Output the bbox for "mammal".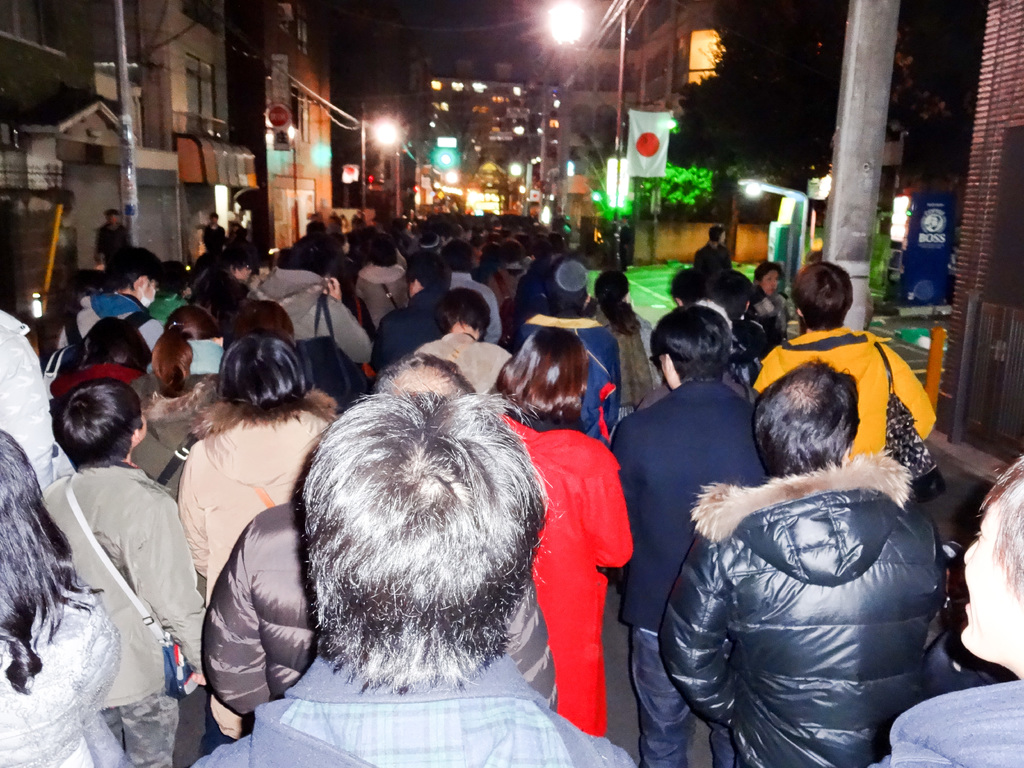
pyautogui.locateOnScreen(643, 379, 956, 735).
